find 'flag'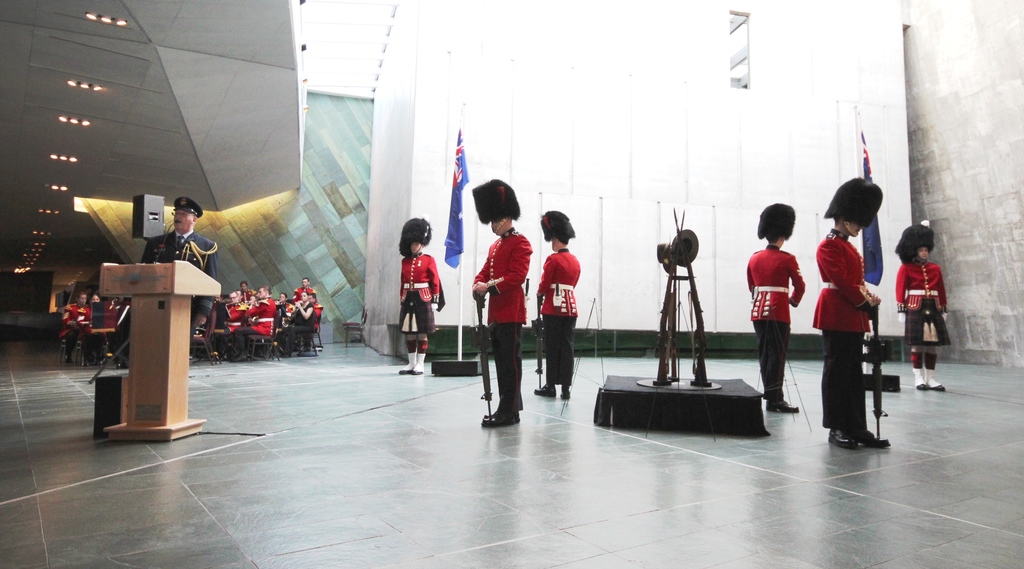
region(433, 138, 468, 276)
